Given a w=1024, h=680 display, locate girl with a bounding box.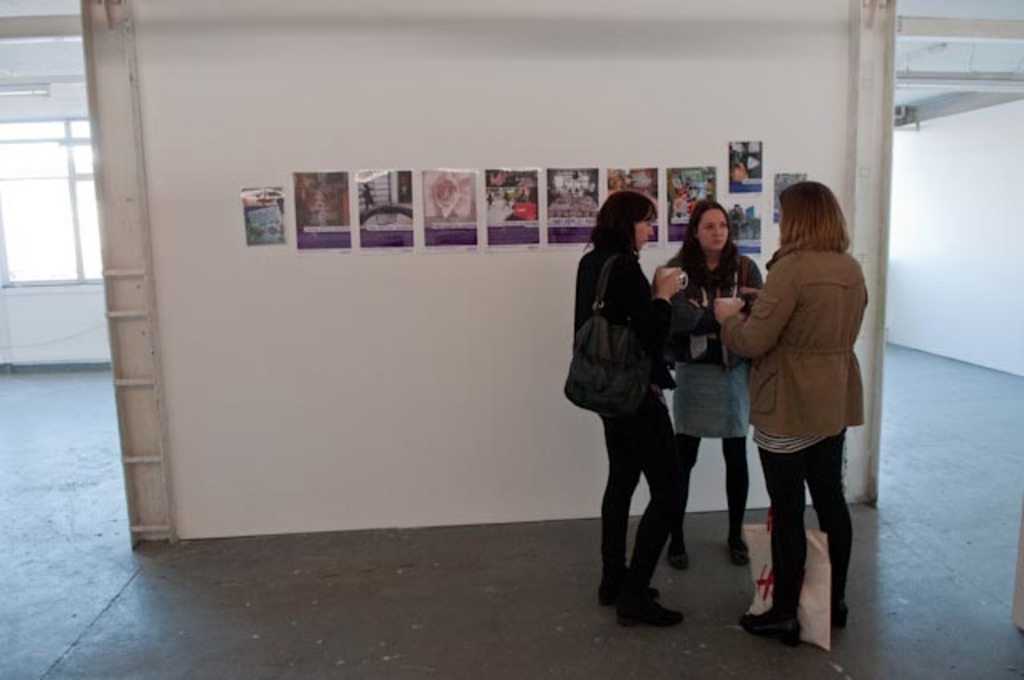
Located: [x1=570, y1=190, x2=690, y2=630].
